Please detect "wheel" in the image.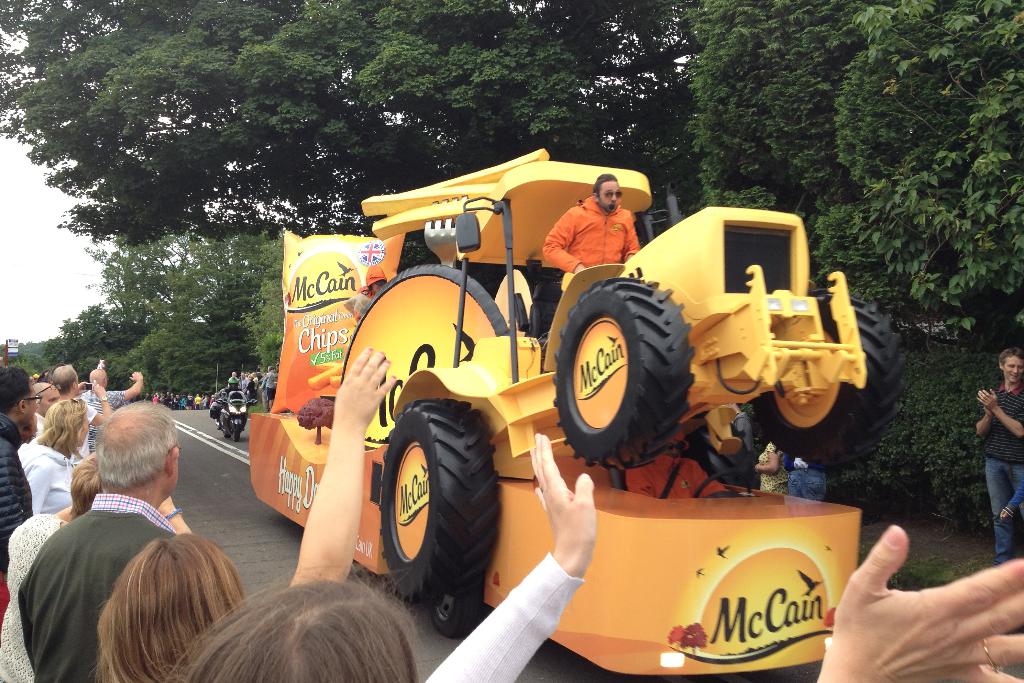
<bbox>230, 420, 241, 442</bbox>.
